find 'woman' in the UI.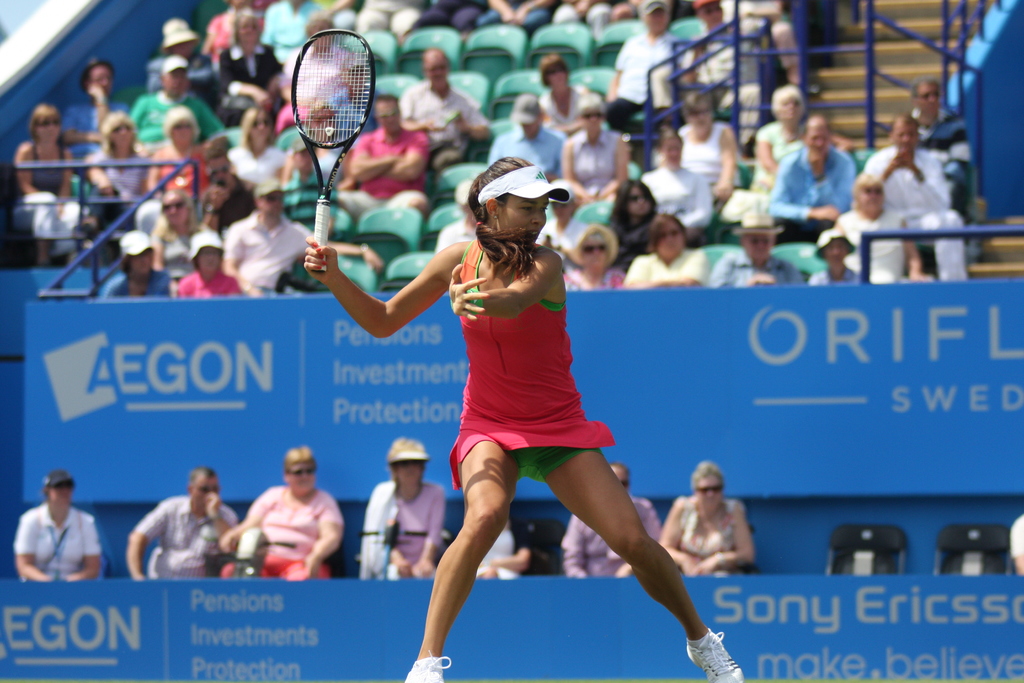
UI element at box(285, 13, 364, 129).
